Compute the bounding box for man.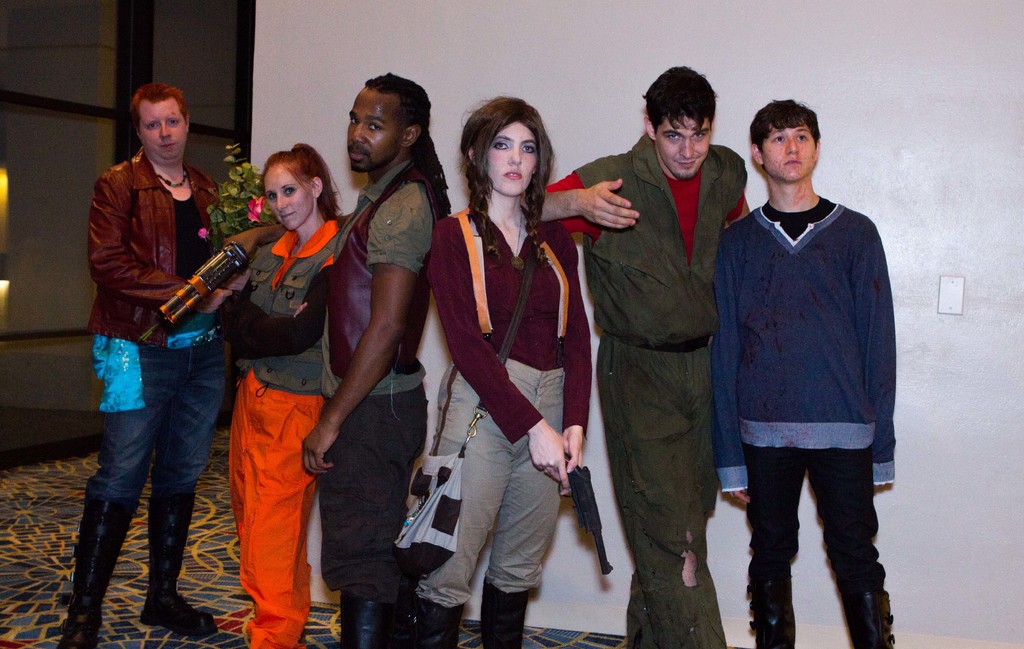
(left=215, top=74, right=456, bottom=648).
